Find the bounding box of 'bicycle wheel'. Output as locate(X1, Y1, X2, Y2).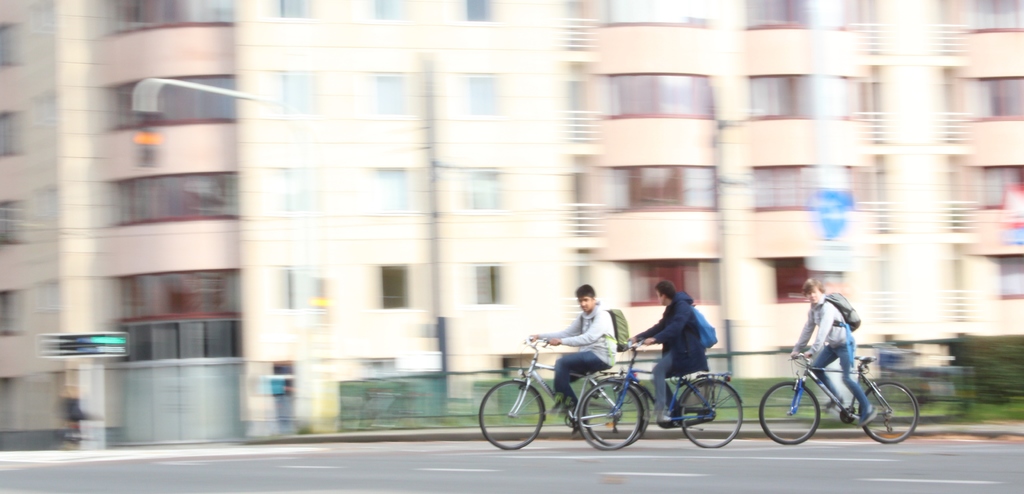
locate(851, 373, 919, 446).
